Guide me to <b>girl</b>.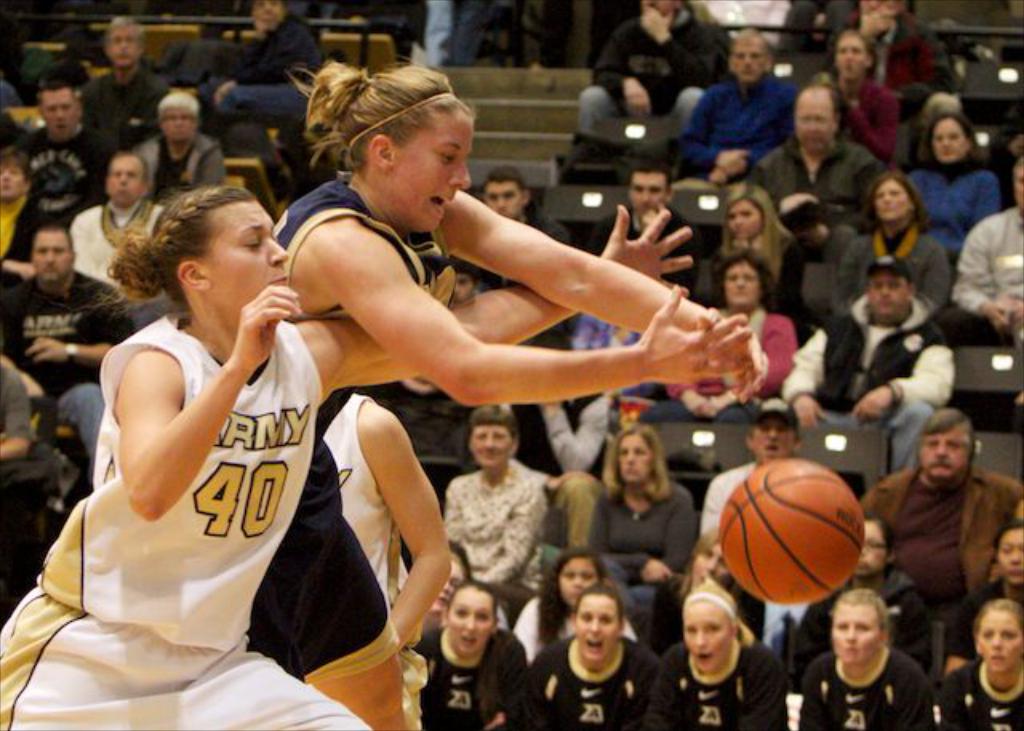
Guidance: 533,589,672,729.
